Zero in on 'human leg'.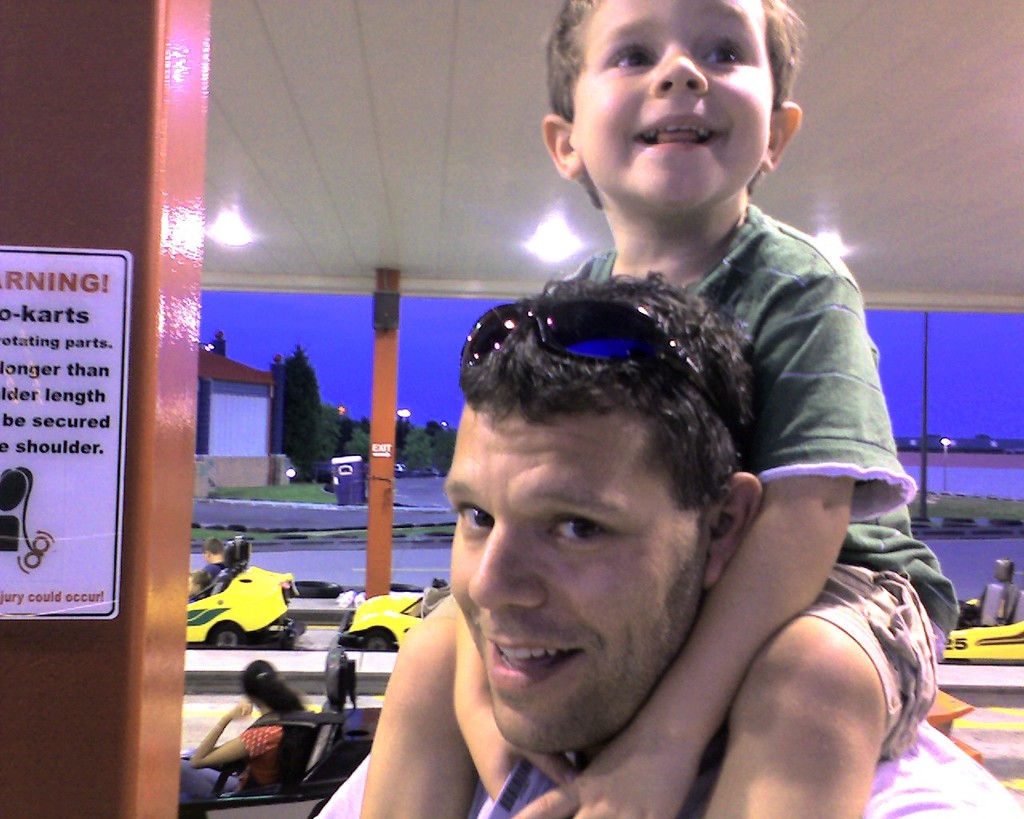
Zeroed in: (left=366, top=593, right=469, bottom=818).
